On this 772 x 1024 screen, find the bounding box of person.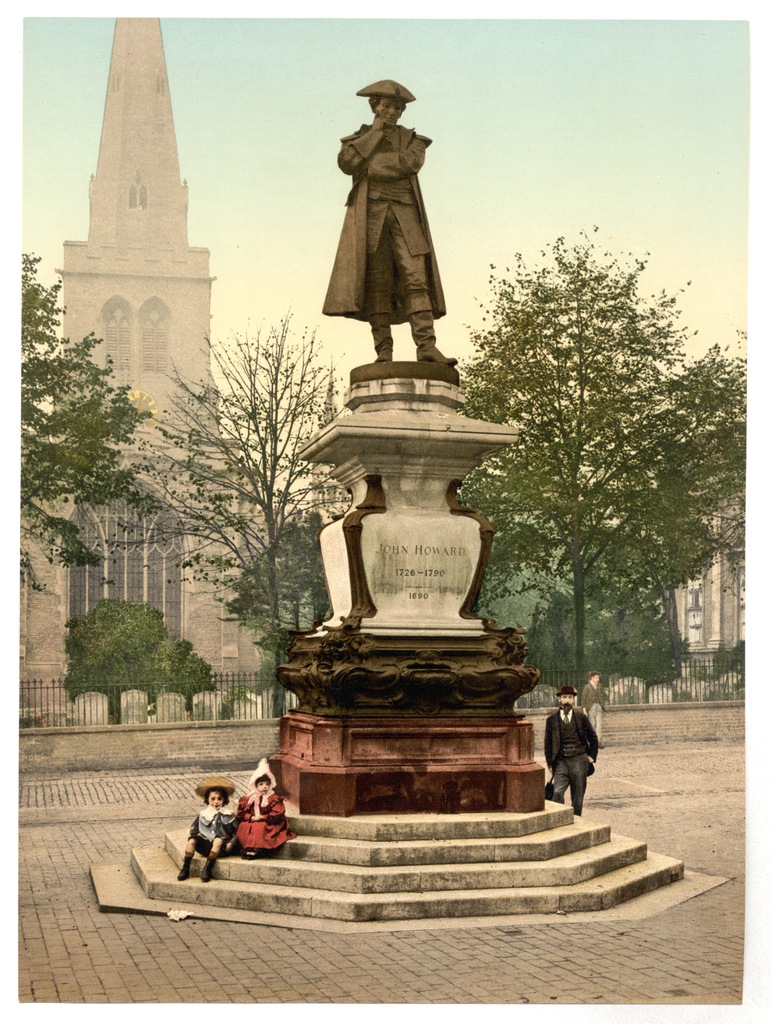
Bounding box: 555 669 609 813.
